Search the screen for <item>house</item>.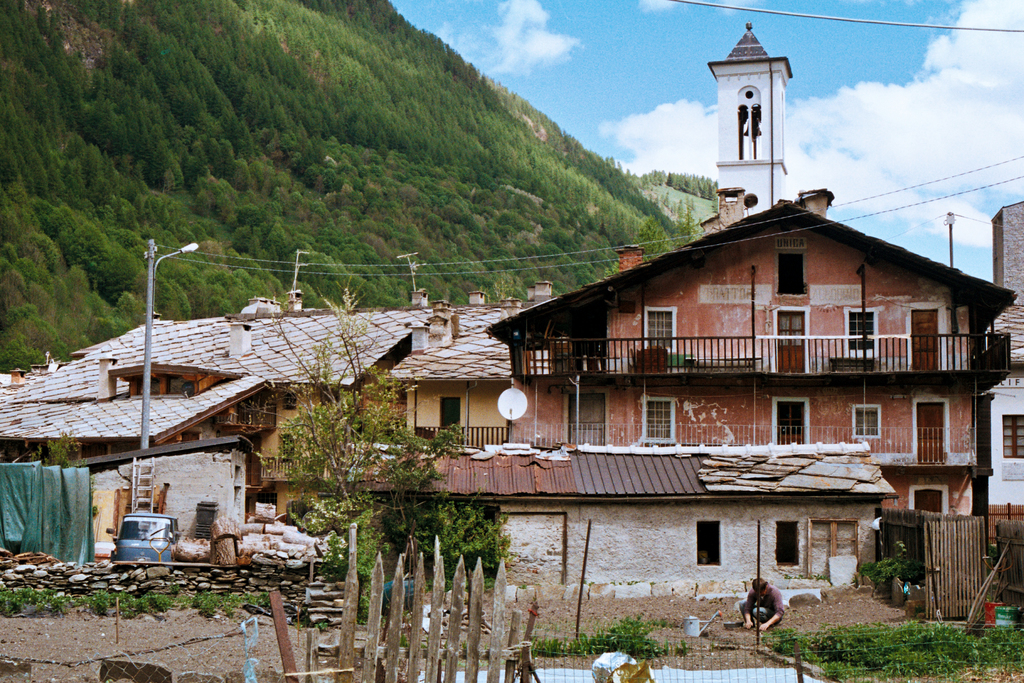
Found at (2, 340, 235, 593).
